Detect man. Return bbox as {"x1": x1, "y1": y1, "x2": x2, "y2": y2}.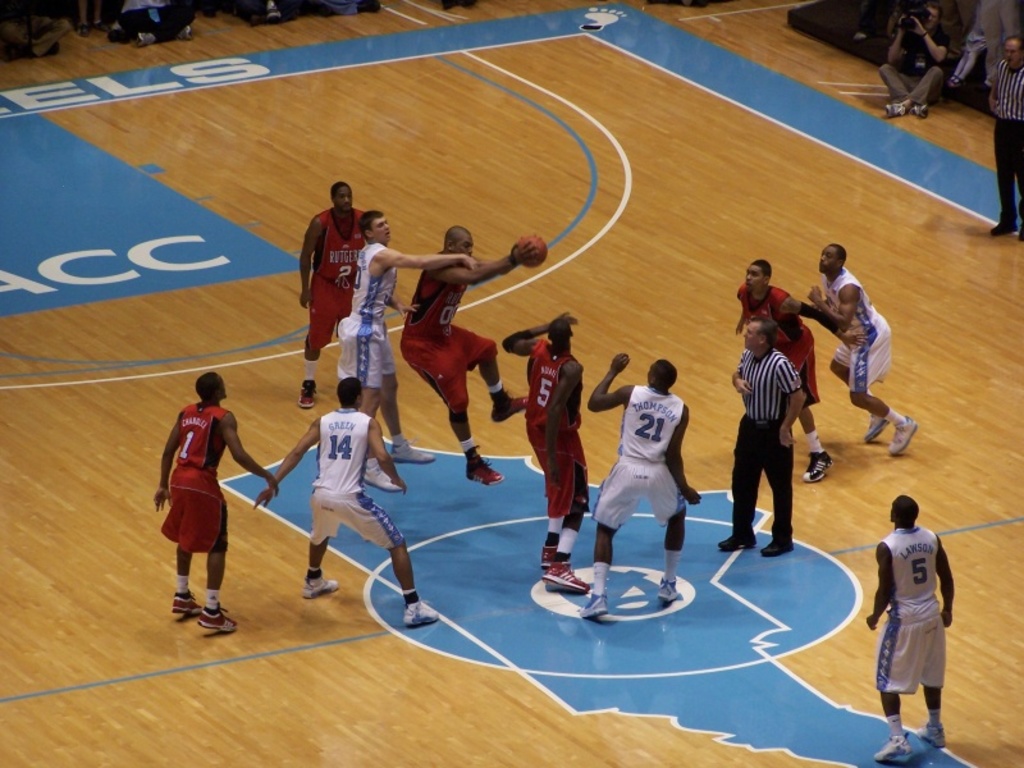
{"x1": 730, "y1": 253, "x2": 867, "y2": 479}.
